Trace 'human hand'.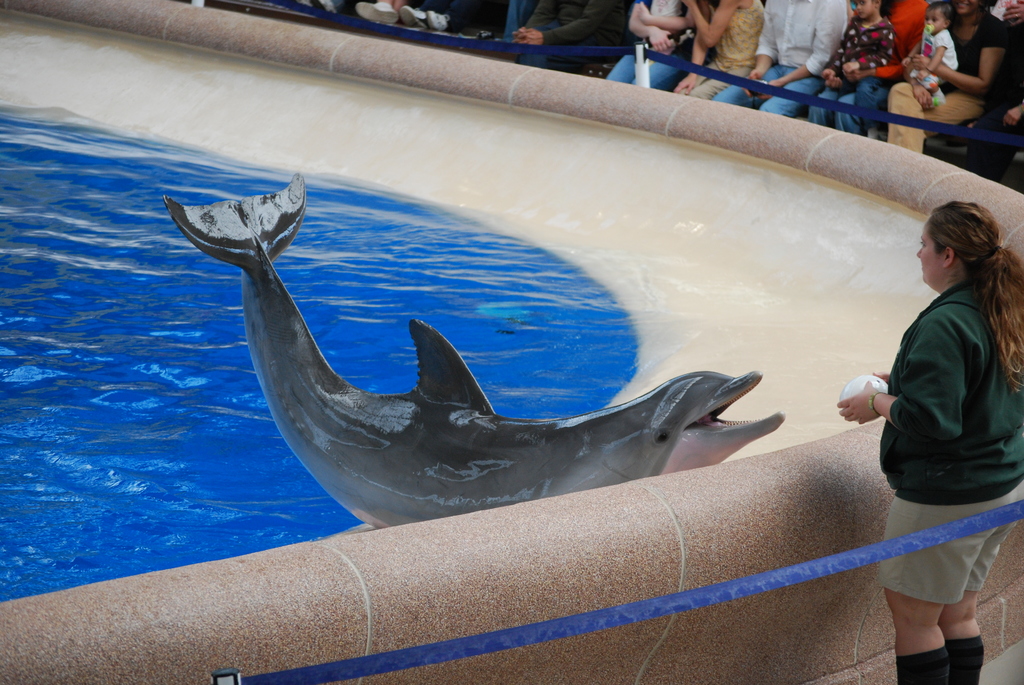
Traced to [1002, 108, 1023, 129].
